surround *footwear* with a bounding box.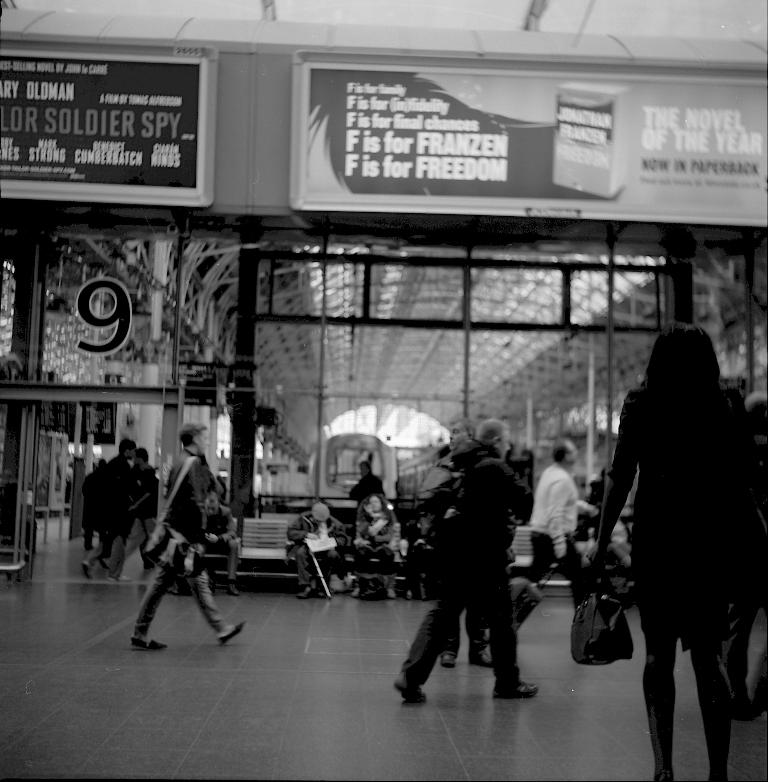
[left=471, top=649, right=494, bottom=668].
